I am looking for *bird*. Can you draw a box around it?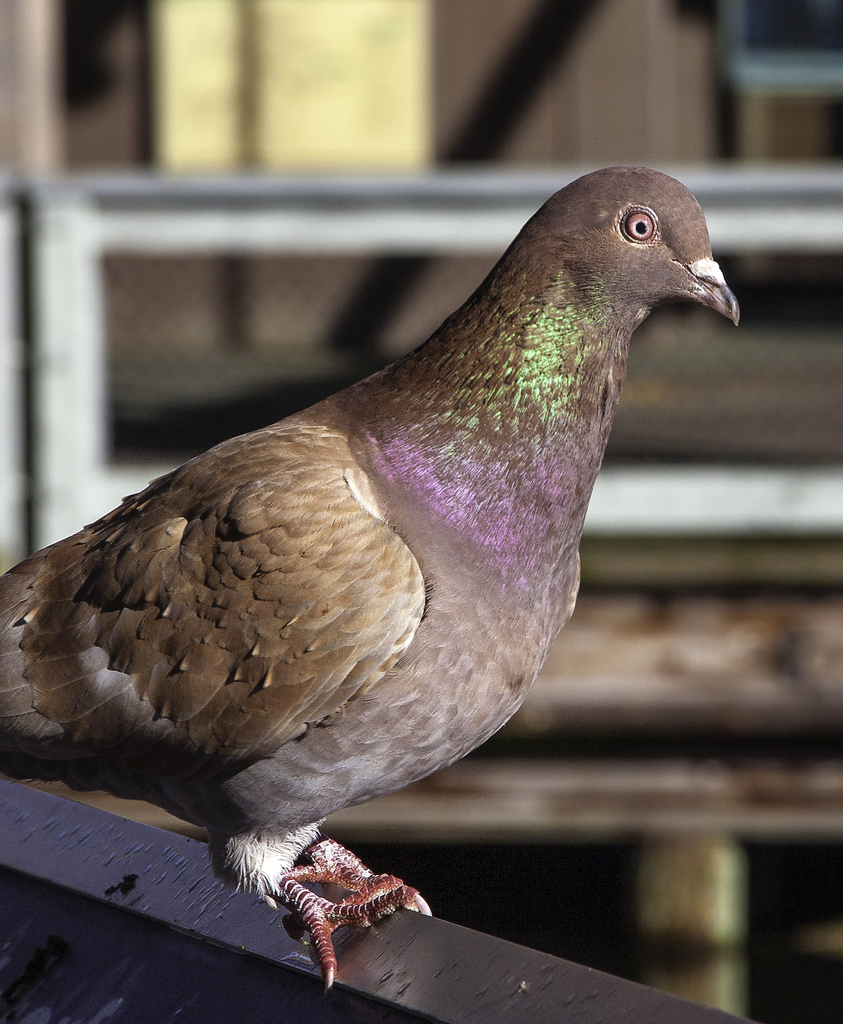
Sure, the bounding box is 0 164 743 993.
